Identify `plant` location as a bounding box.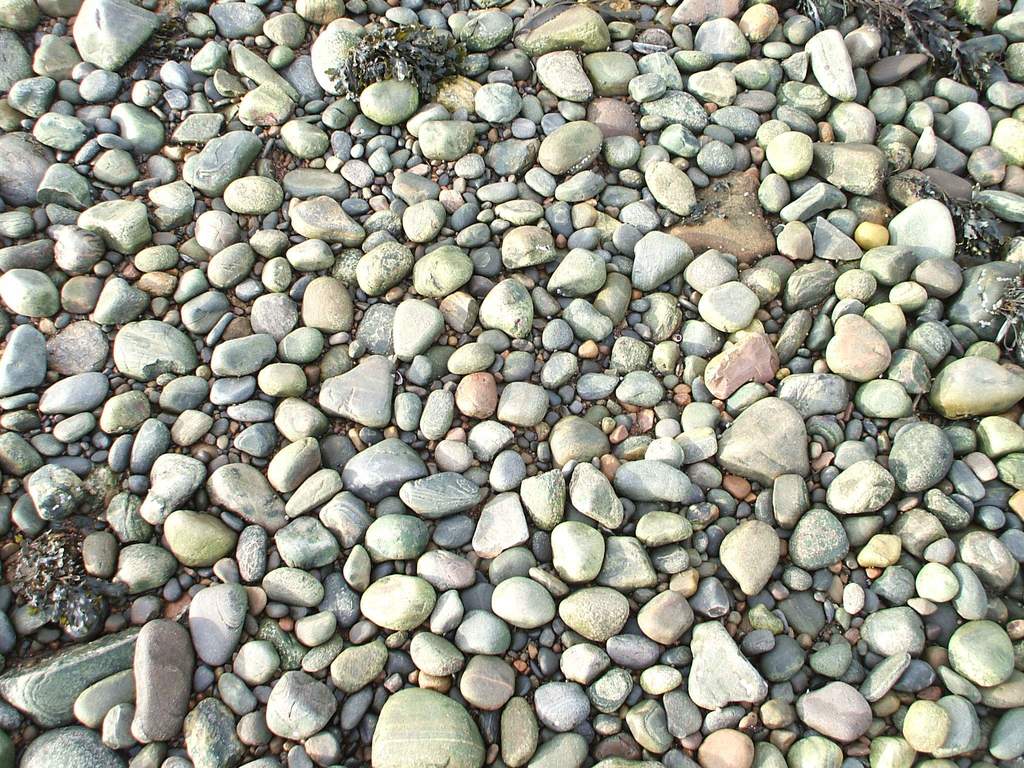
x1=799 y1=0 x2=1022 y2=91.
